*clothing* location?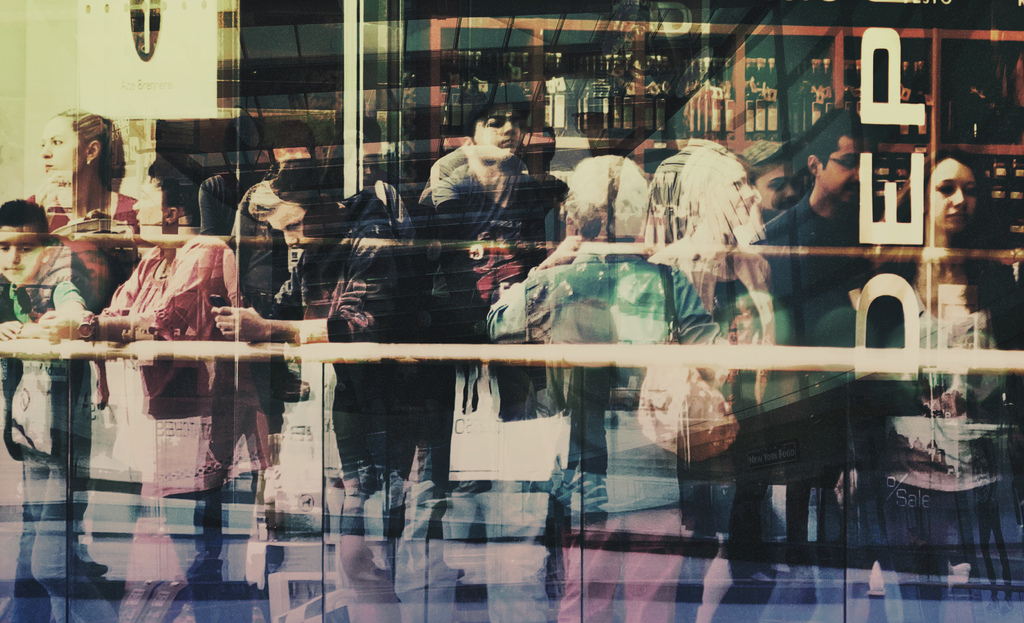
locate(198, 171, 243, 246)
